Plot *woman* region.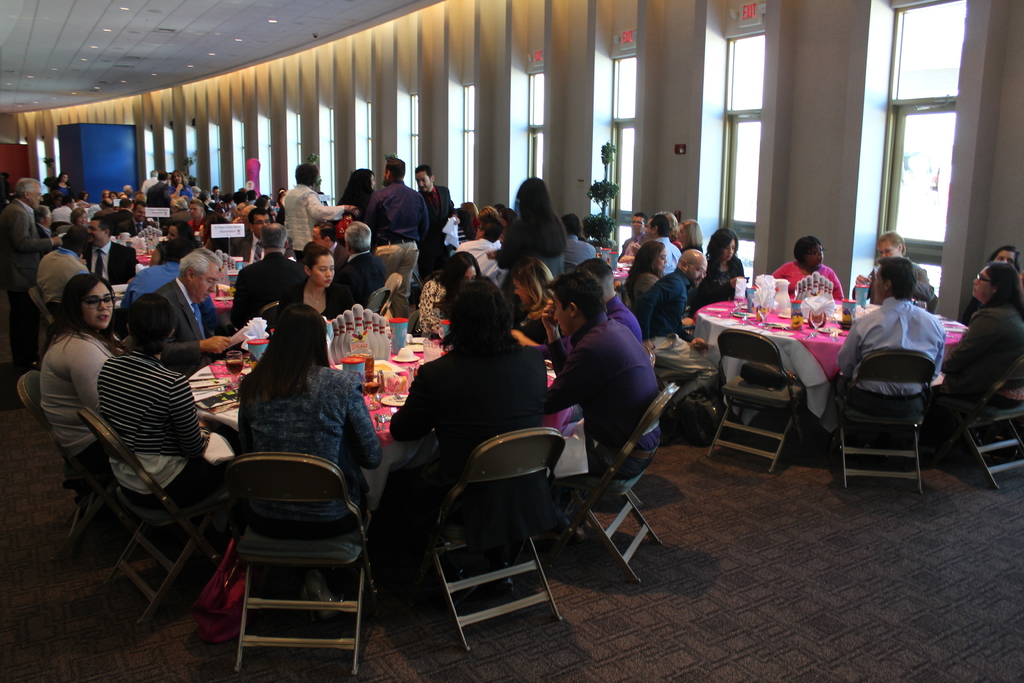
Plotted at x1=38 y1=274 x2=134 y2=498.
